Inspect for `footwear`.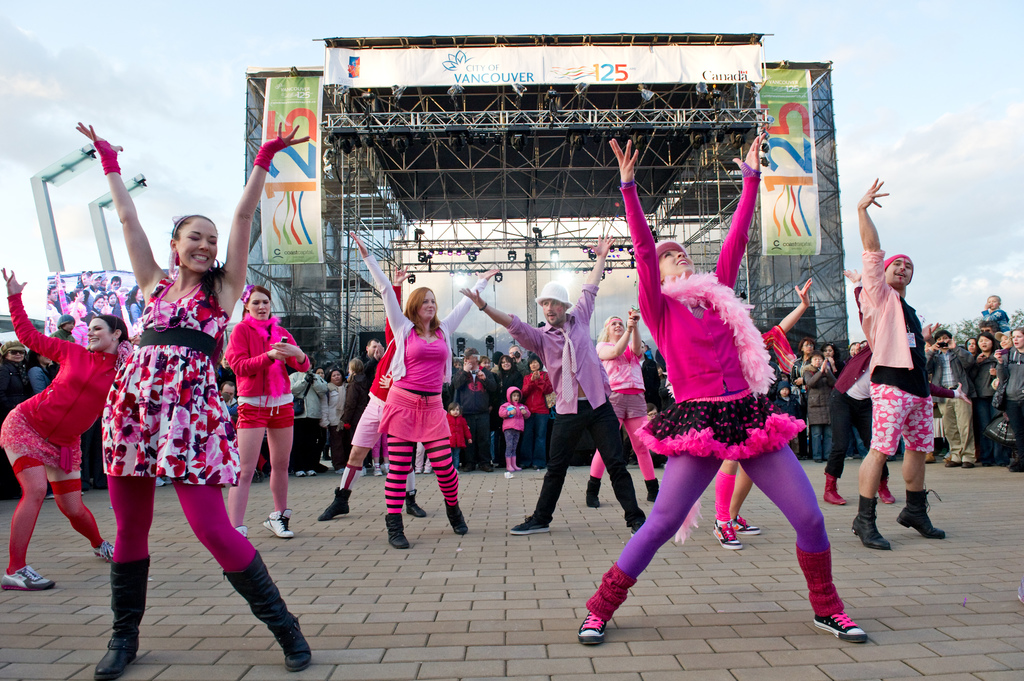
Inspection: (712,522,738,551).
